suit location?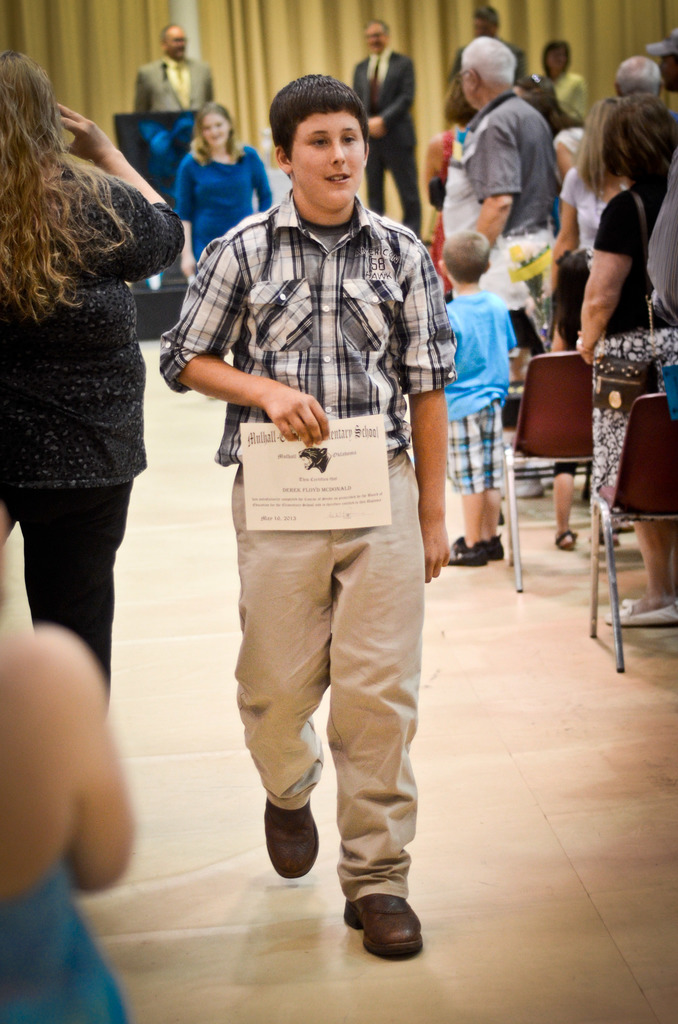
l=350, t=46, r=417, b=227
